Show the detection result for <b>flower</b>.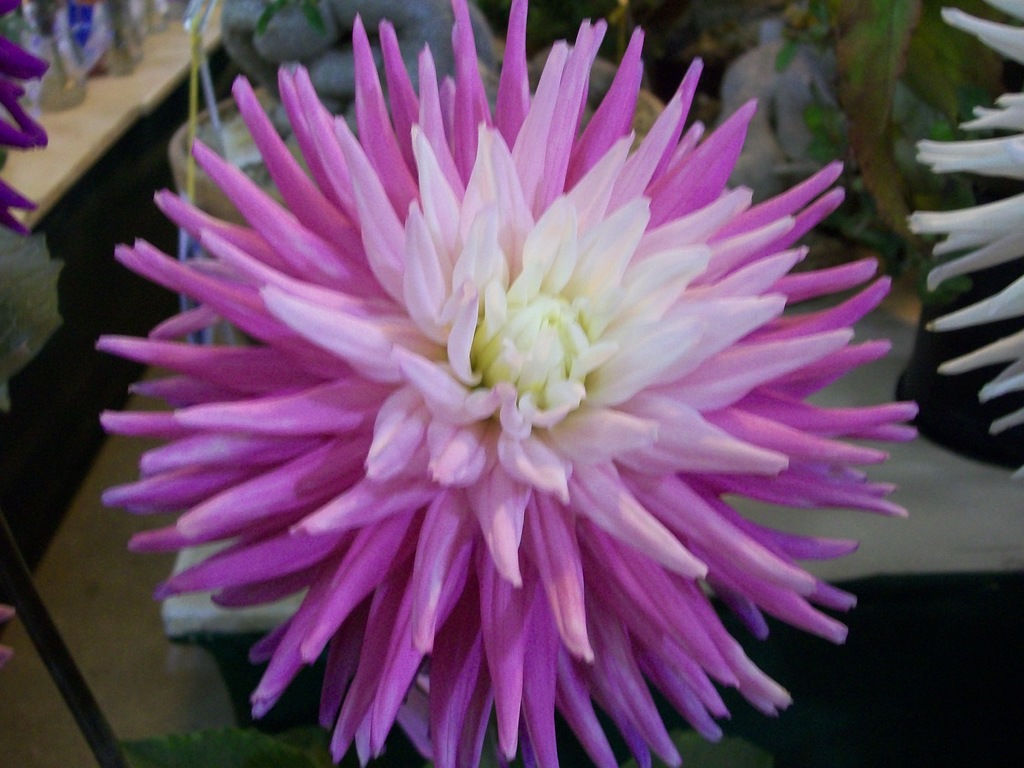
pyautogui.locateOnScreen(69, 37, 926, 767).
